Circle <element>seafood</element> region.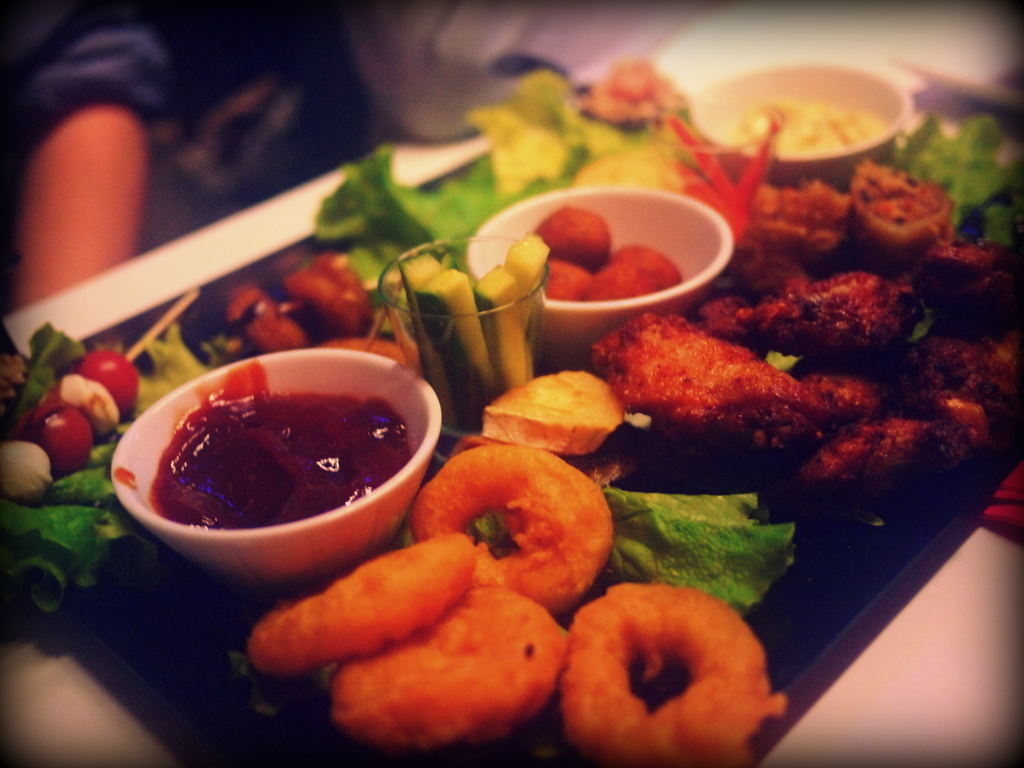
Region: (786,416,980,487).
